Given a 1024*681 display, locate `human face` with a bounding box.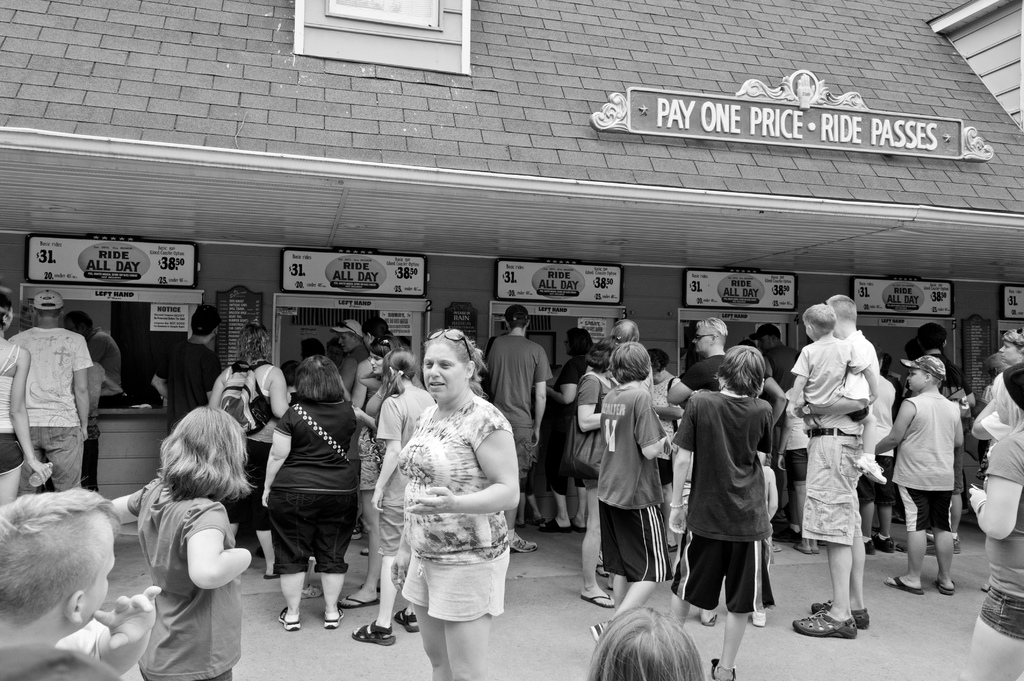
Located: 653,370,665,385.
